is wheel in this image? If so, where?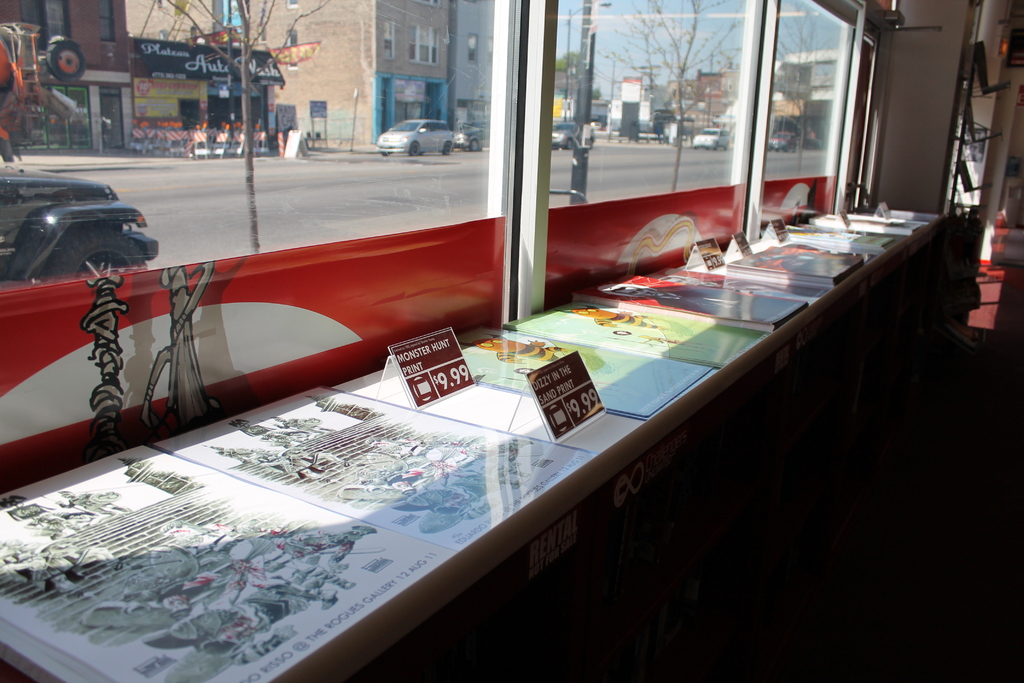
Yes, at rect(444, 142, 450, 153).
